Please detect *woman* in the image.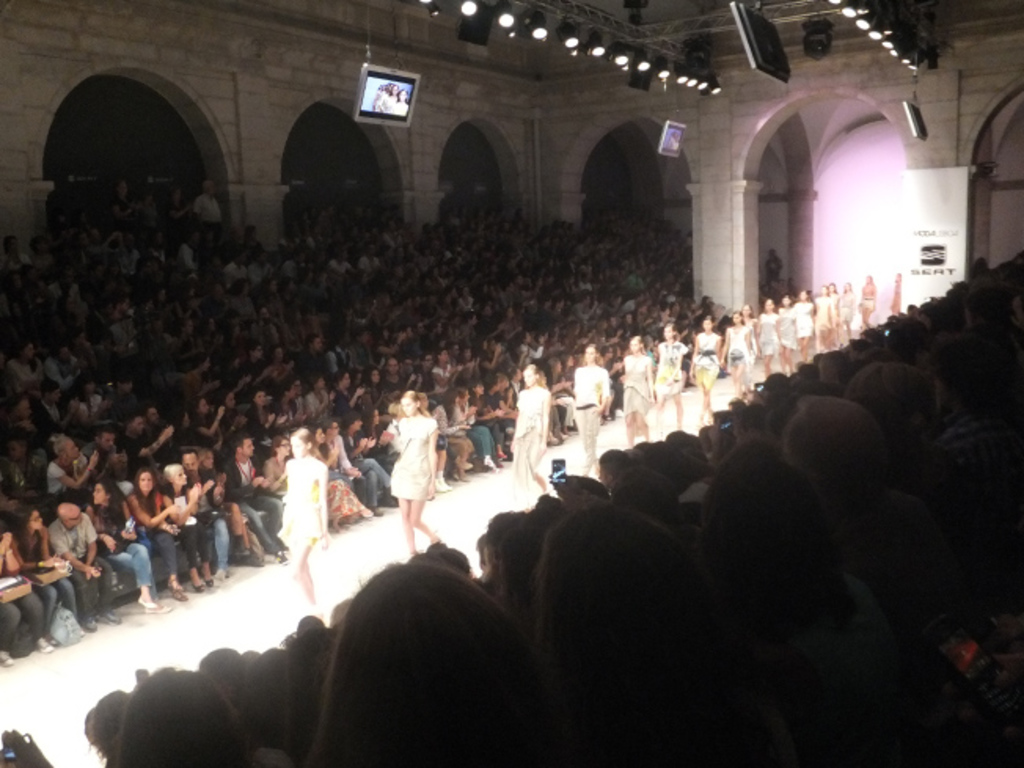
x1=724 y1=311 x2=754 y2=397.
